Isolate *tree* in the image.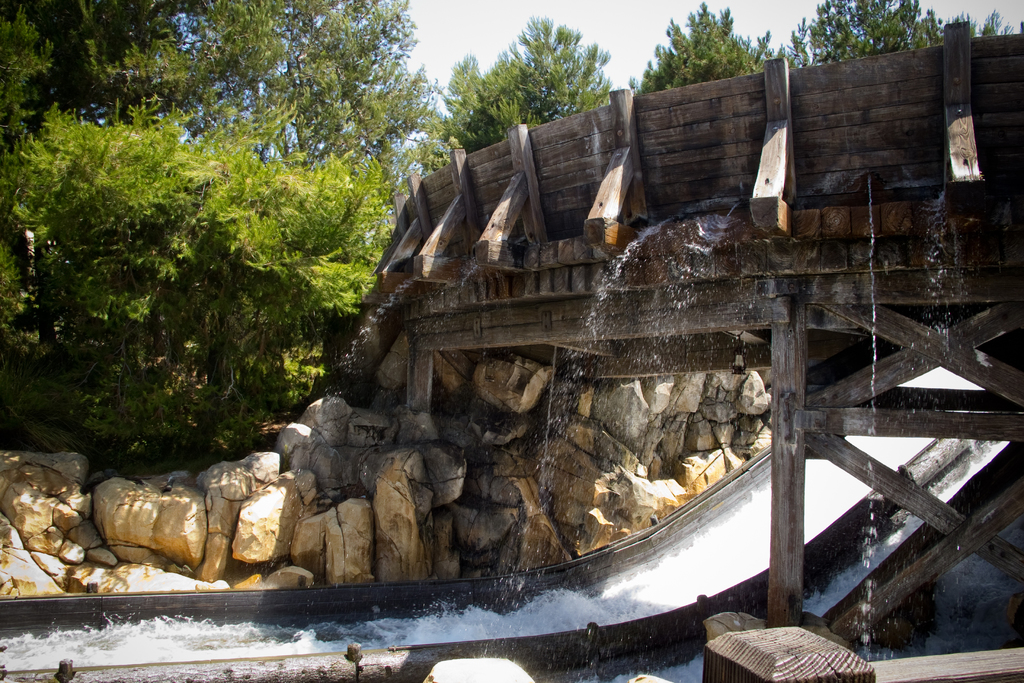
Isolated region: 431, 52, 477, 119.
